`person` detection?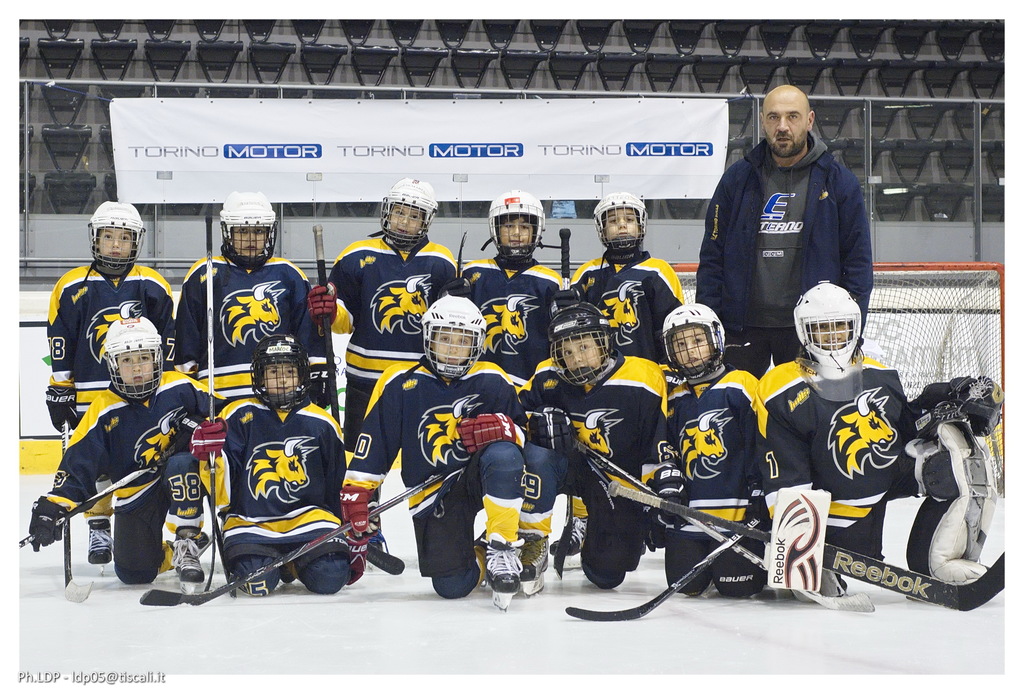
{"x1": 191, "y1": 334, "x2": 360, "y2": 598}
